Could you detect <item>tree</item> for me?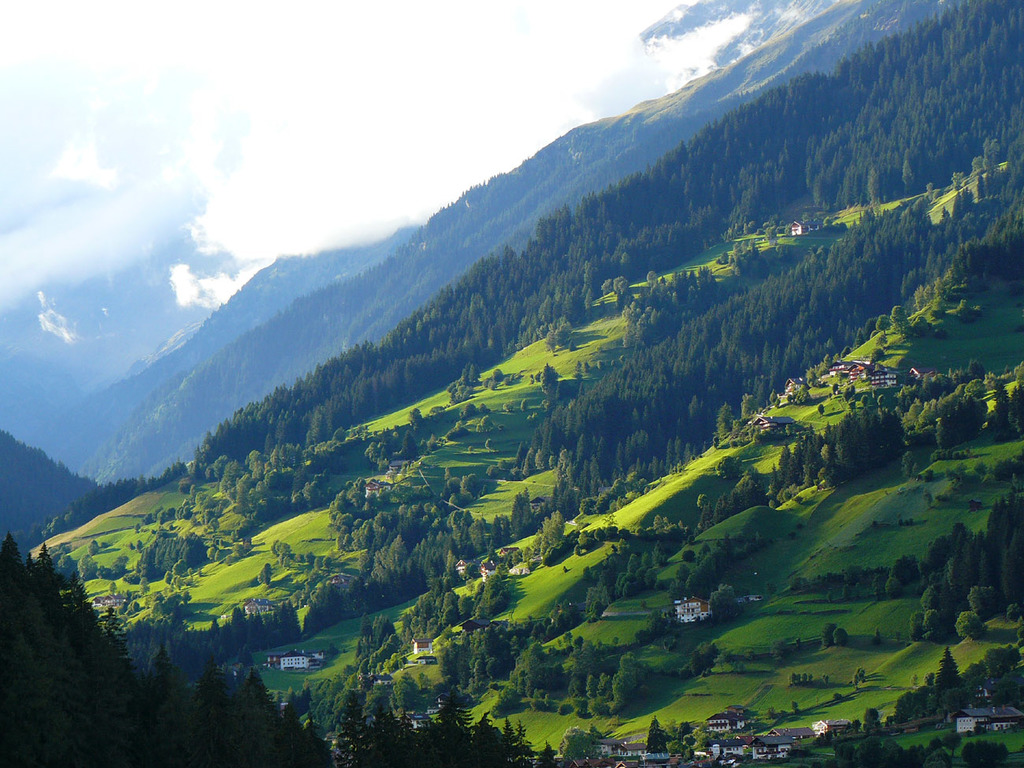
Detection result: rect(274, 536, 294, 561).
